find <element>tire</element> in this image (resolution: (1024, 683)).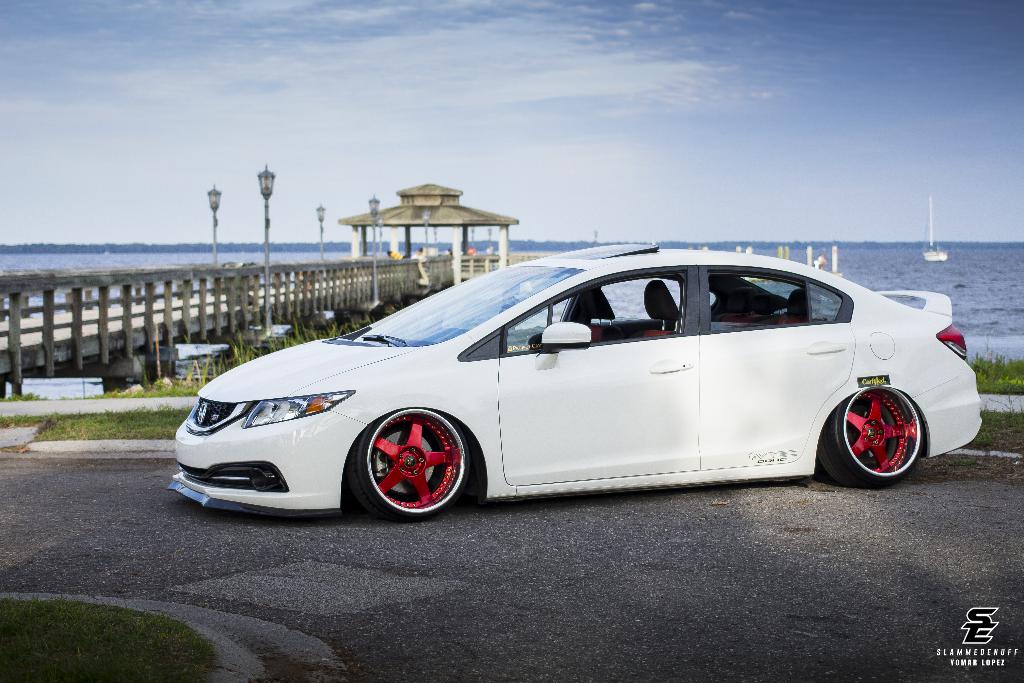
l=840, t=380, r=927, b=482.
